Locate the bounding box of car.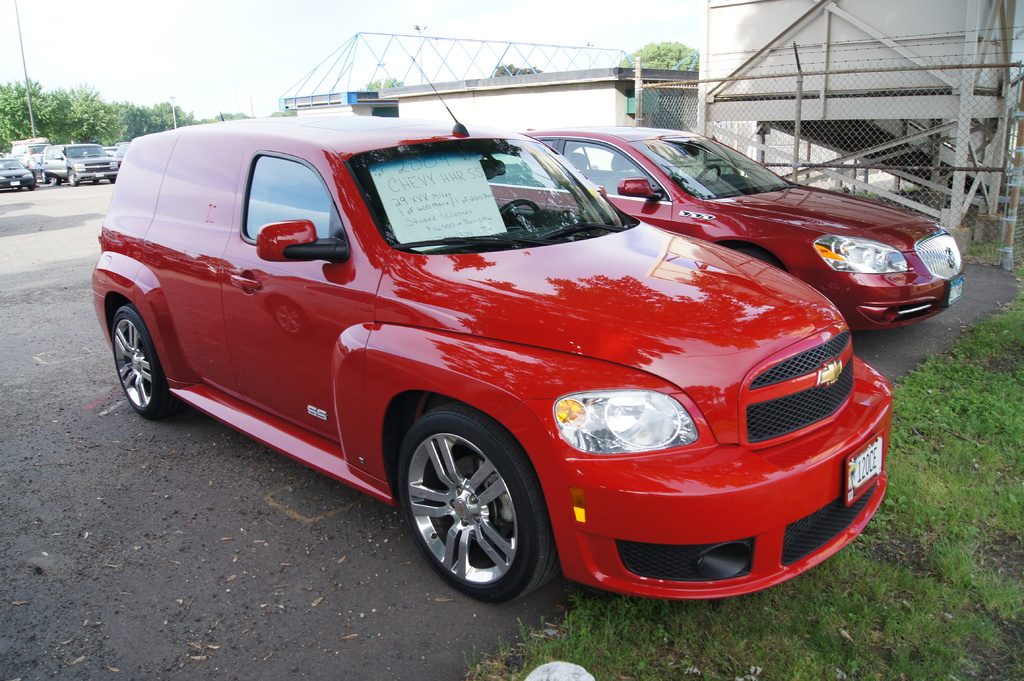
Bounding box: [0,158,43,193].
